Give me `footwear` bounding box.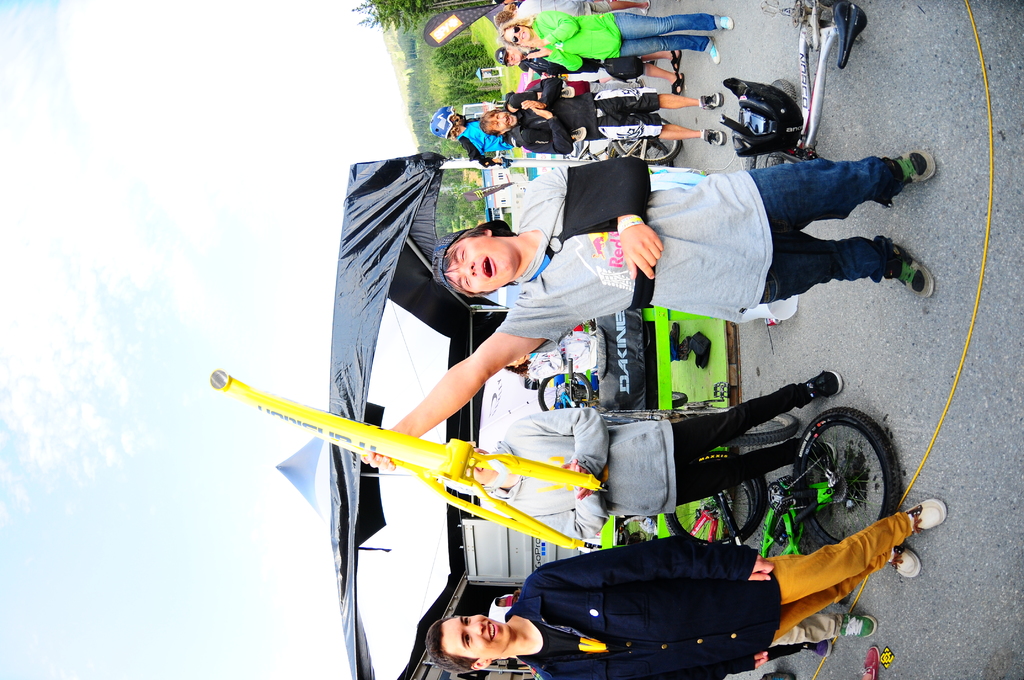
(left=884, top=244, right=936, bottom=301).
